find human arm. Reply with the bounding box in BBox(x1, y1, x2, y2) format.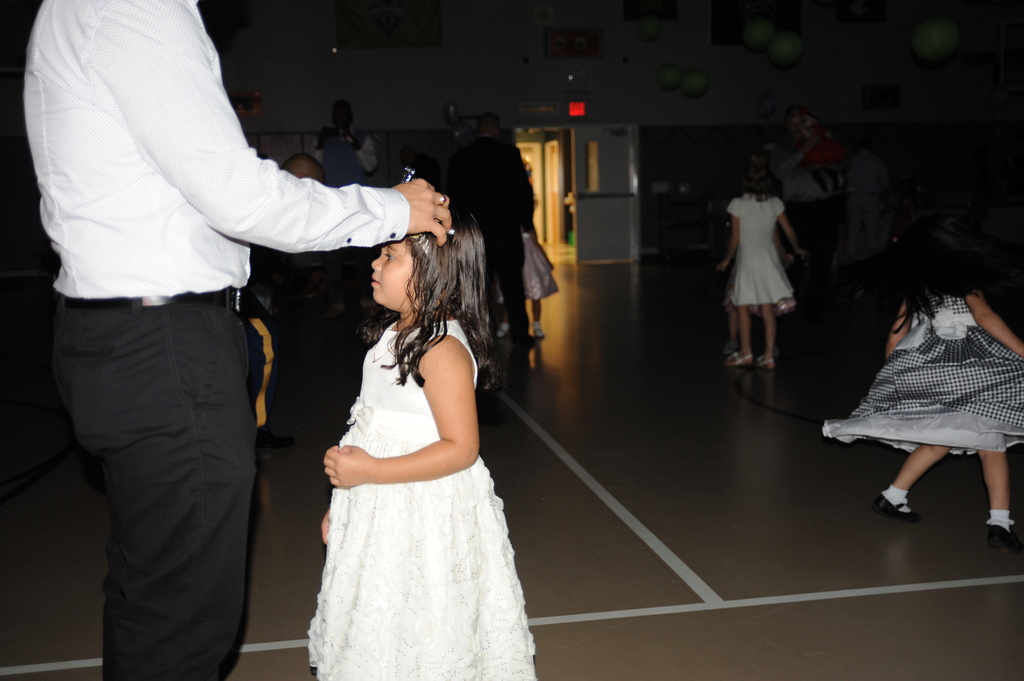
BBox(770, 200, 810, 266).
